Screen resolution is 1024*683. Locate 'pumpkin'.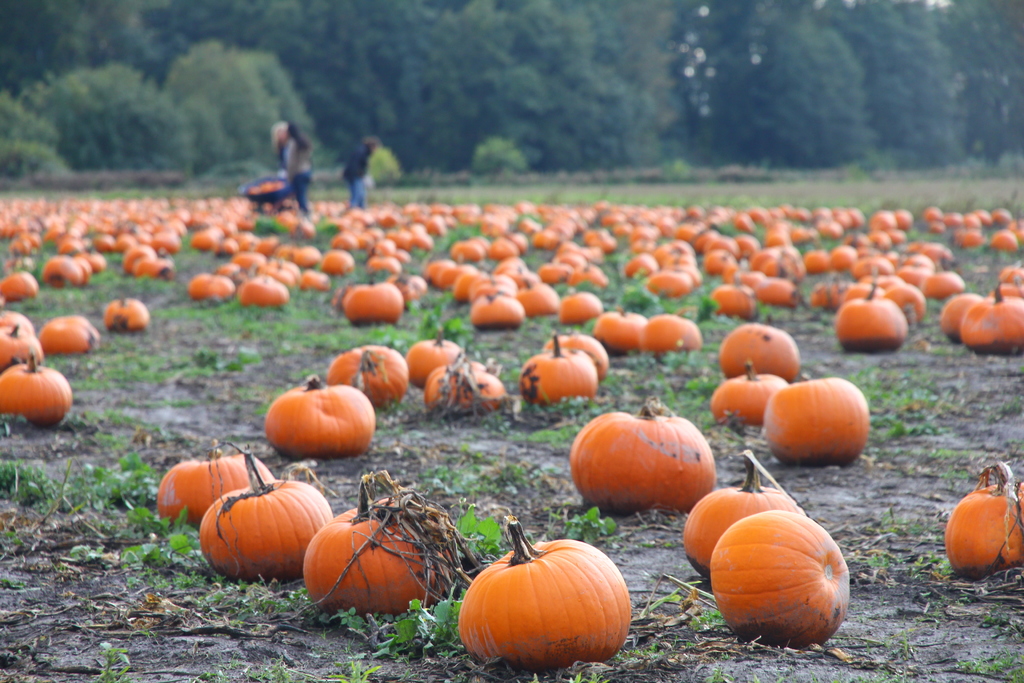
region(686, 448, 804, 580).
